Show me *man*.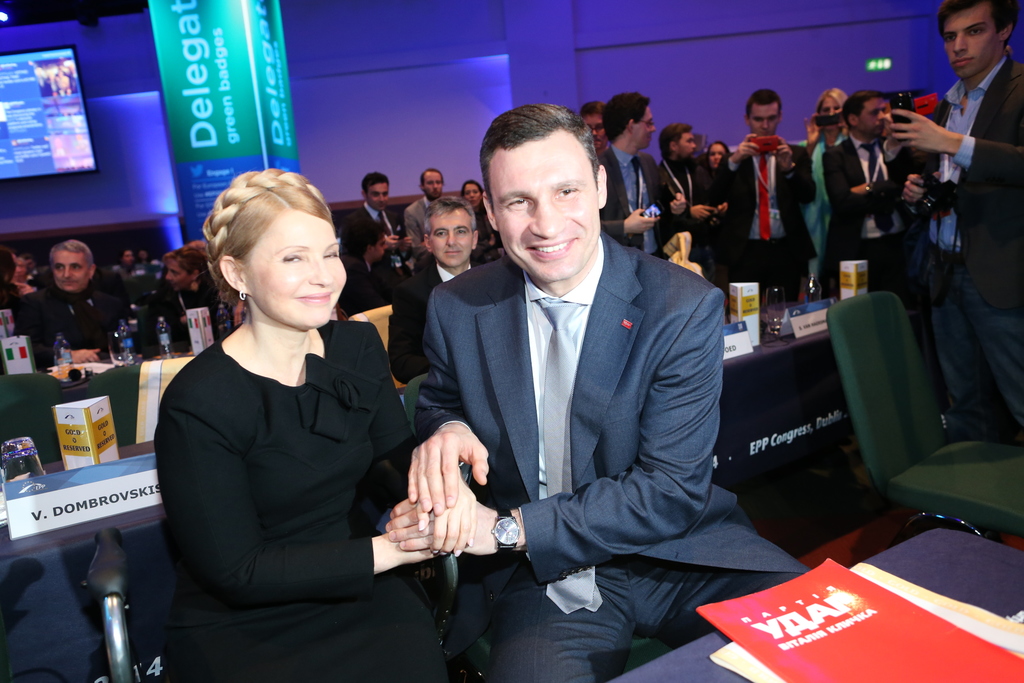
*man* is here: rect(114, 247, 136, 276).
